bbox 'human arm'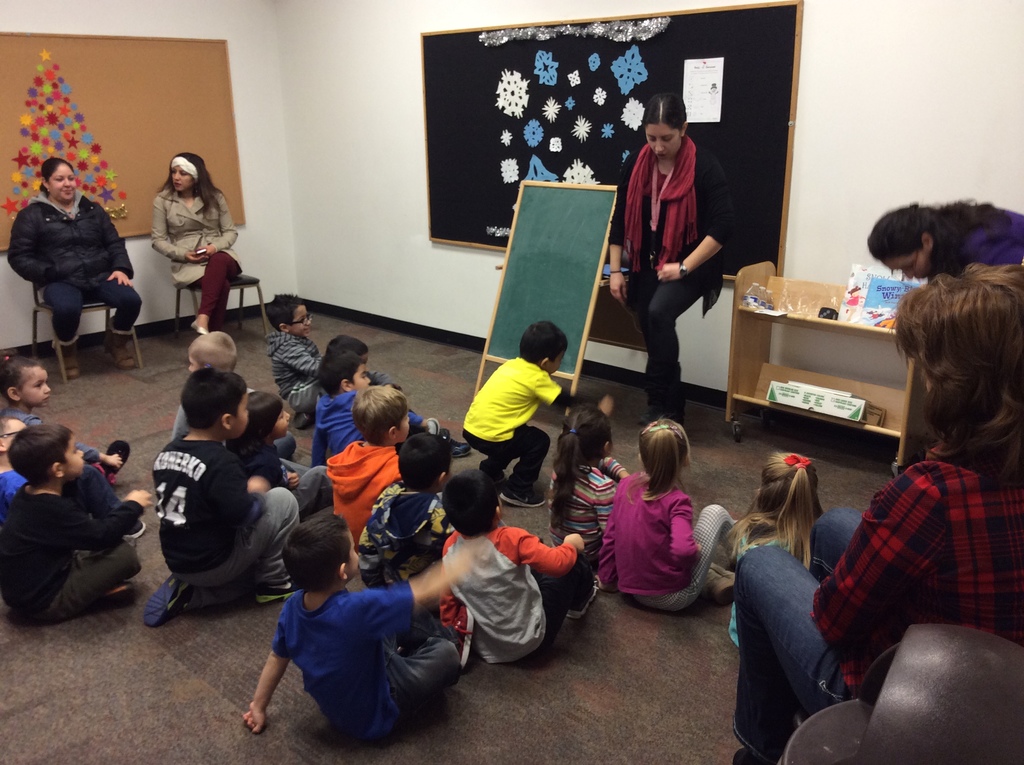
crop(657, 157, 740, 287)
